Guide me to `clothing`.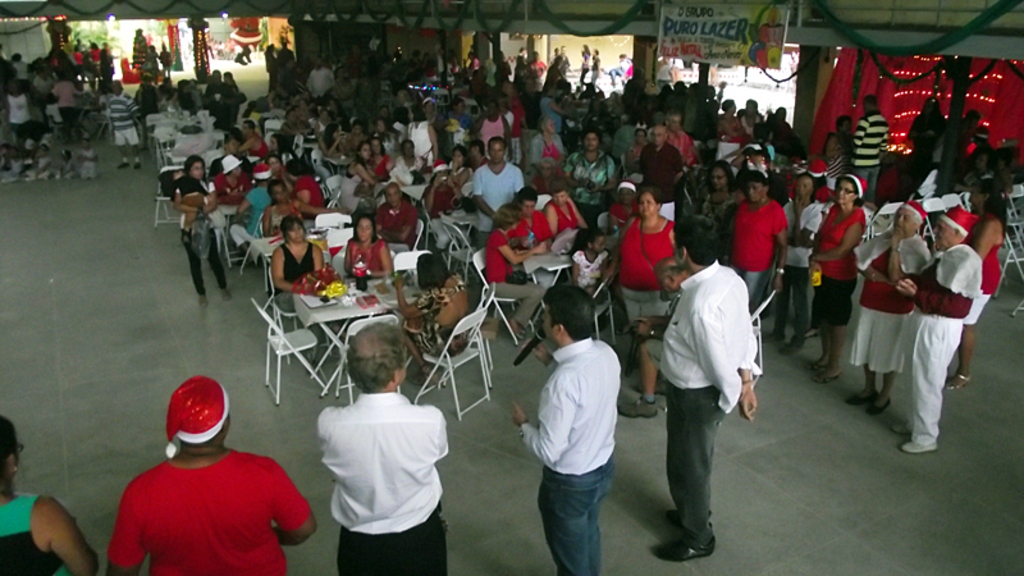
Guidance: 797/206/876/342.
